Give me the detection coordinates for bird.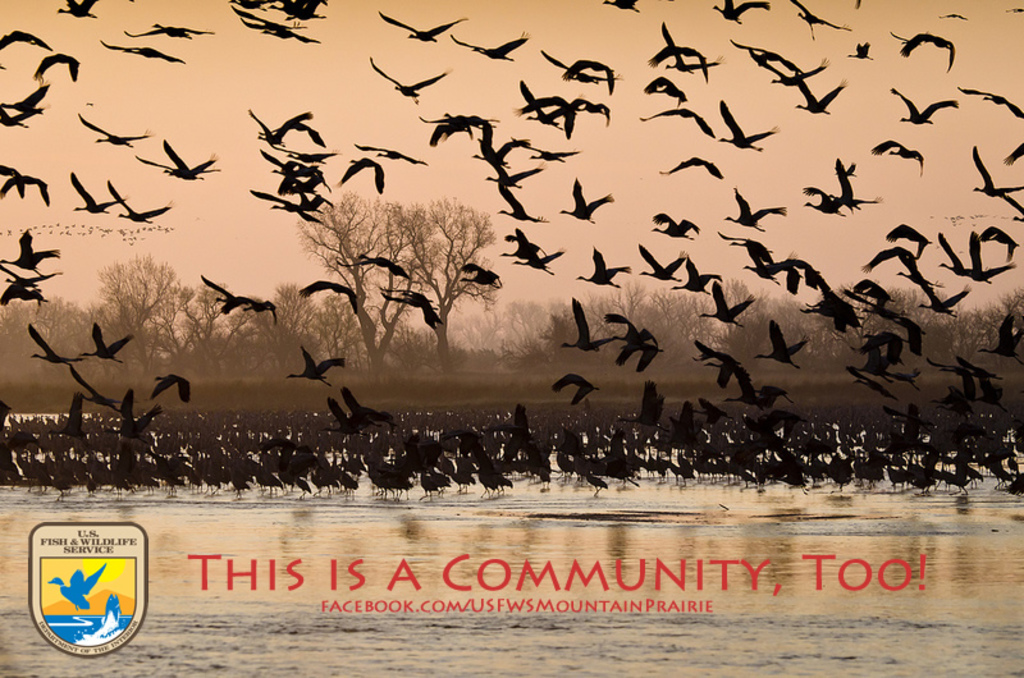
BBox(938, 10, 968, 26).
